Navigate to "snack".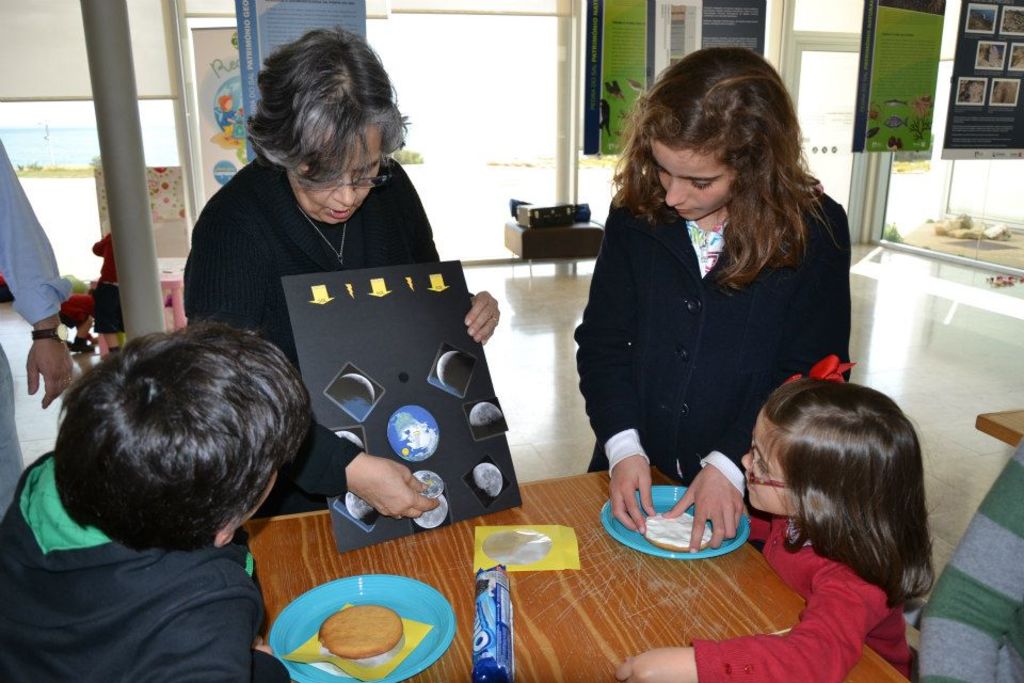
Navigation target: [x1=316, y1=598, x2=406, y2=672].
